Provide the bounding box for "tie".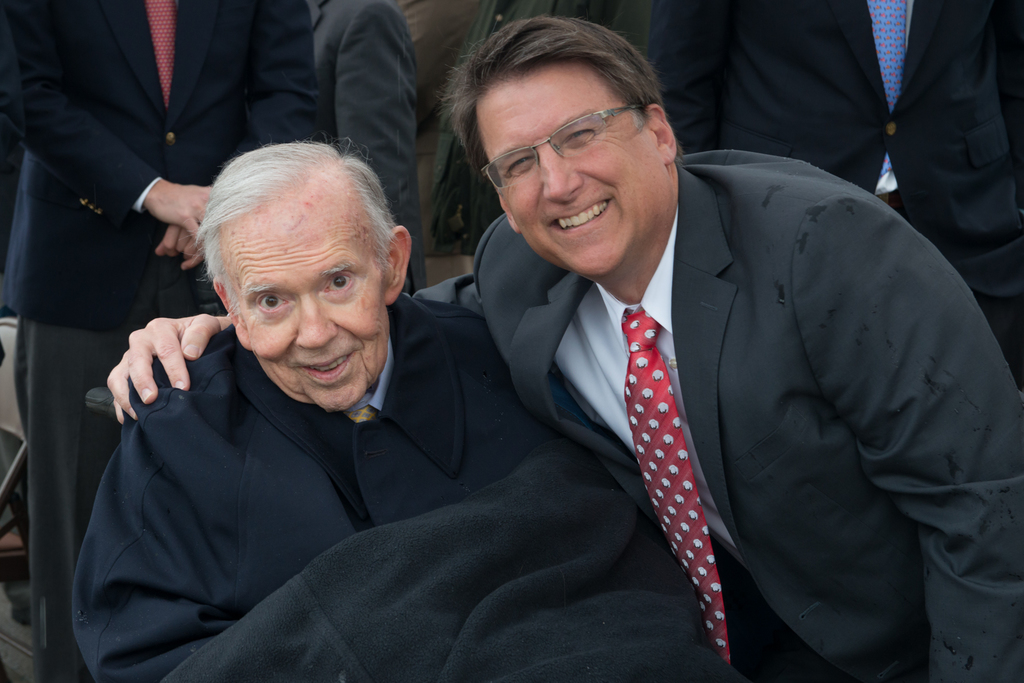
box=[867, 0, 914, 177].
